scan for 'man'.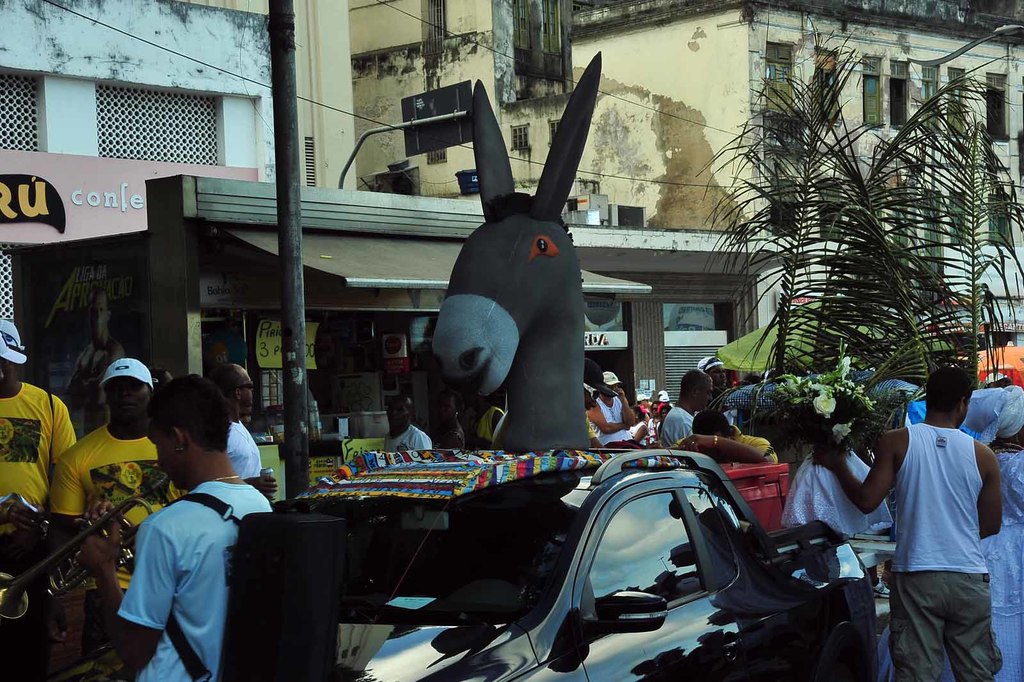
Scan result: [x1=669, y1=410, x2=780, y2=469].
